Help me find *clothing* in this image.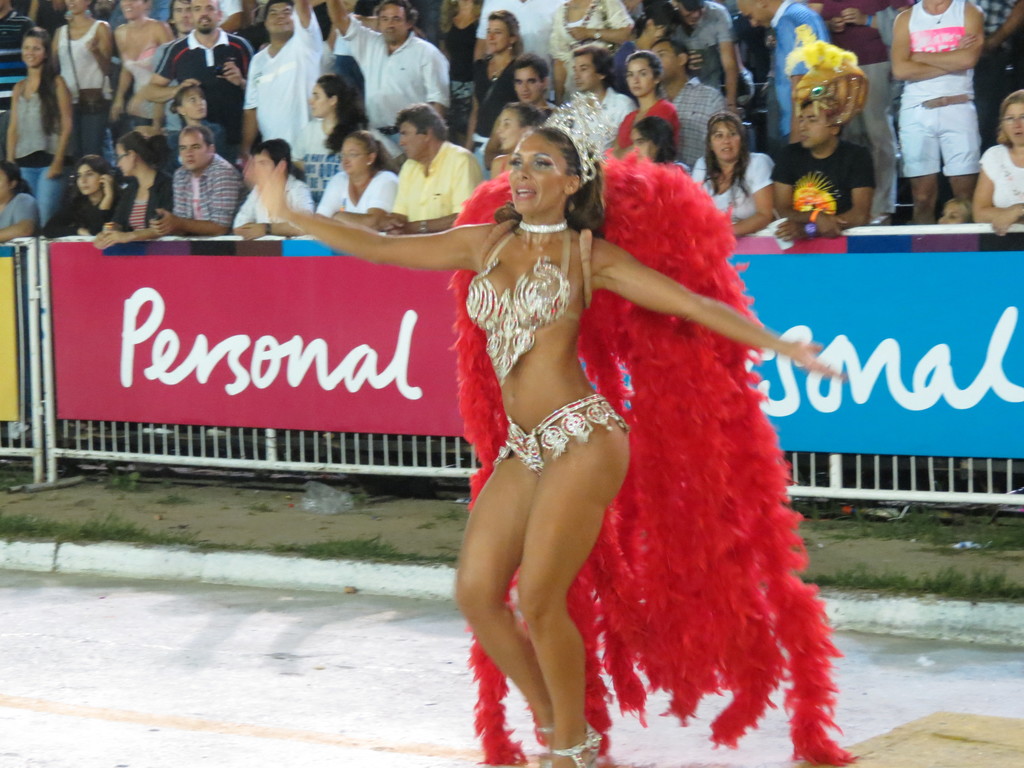
Found it: 0/192/39/241.
